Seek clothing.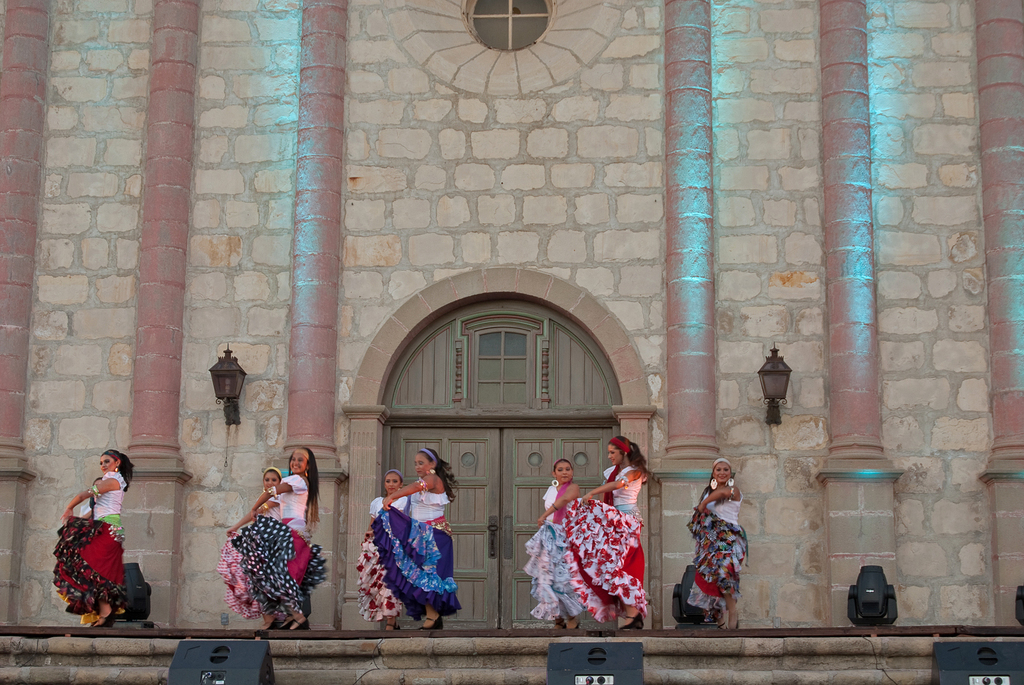
{"x1": 685, "y1": 479, "x2": 752, "y2": 594}.
